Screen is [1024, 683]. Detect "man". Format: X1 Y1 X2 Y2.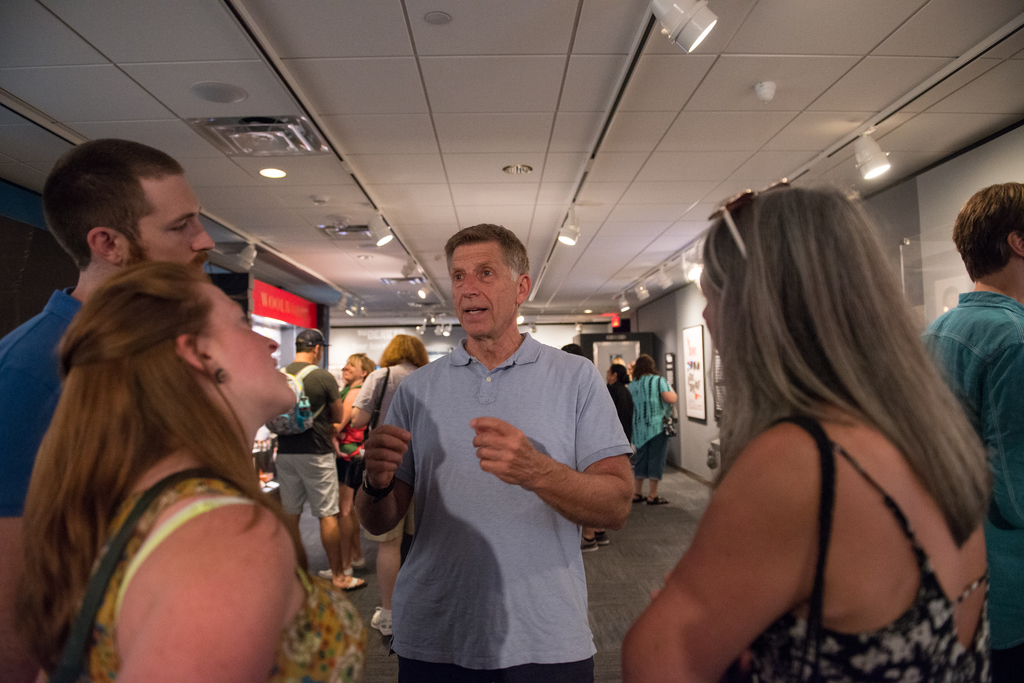
911 179 1023 682.
